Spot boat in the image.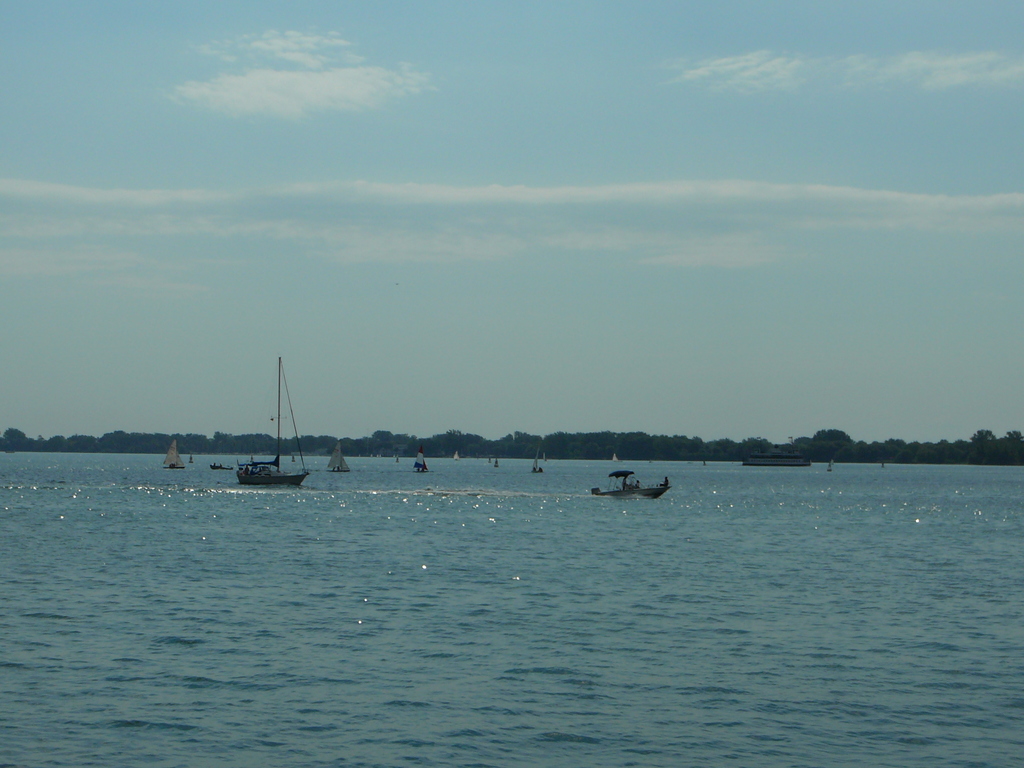
boat found at [left=326, top=436, right=351, bottom=472].
